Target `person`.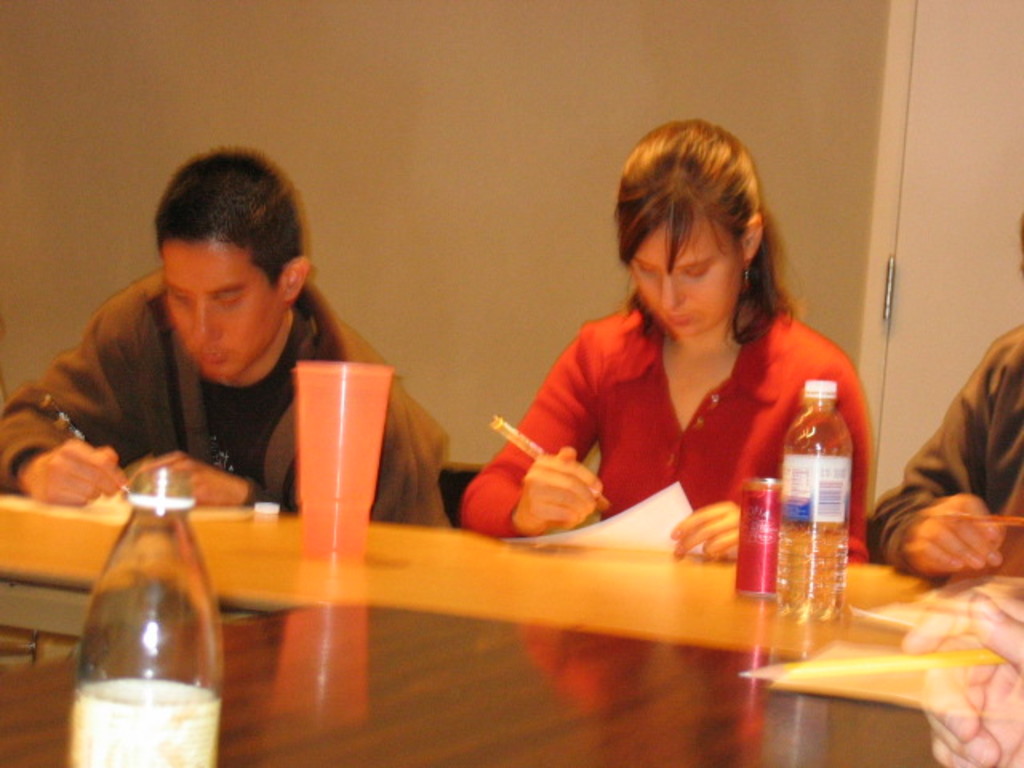
Target region: Rect(442, 155, 853, 578).
